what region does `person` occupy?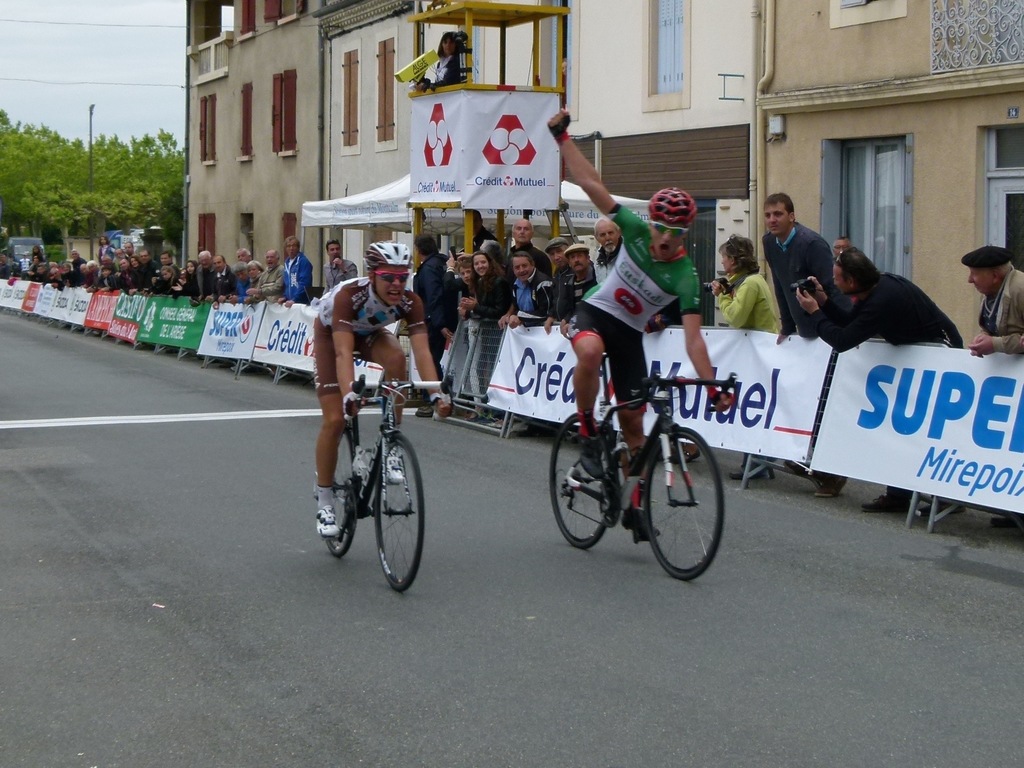
548, 109, 730, 543.
